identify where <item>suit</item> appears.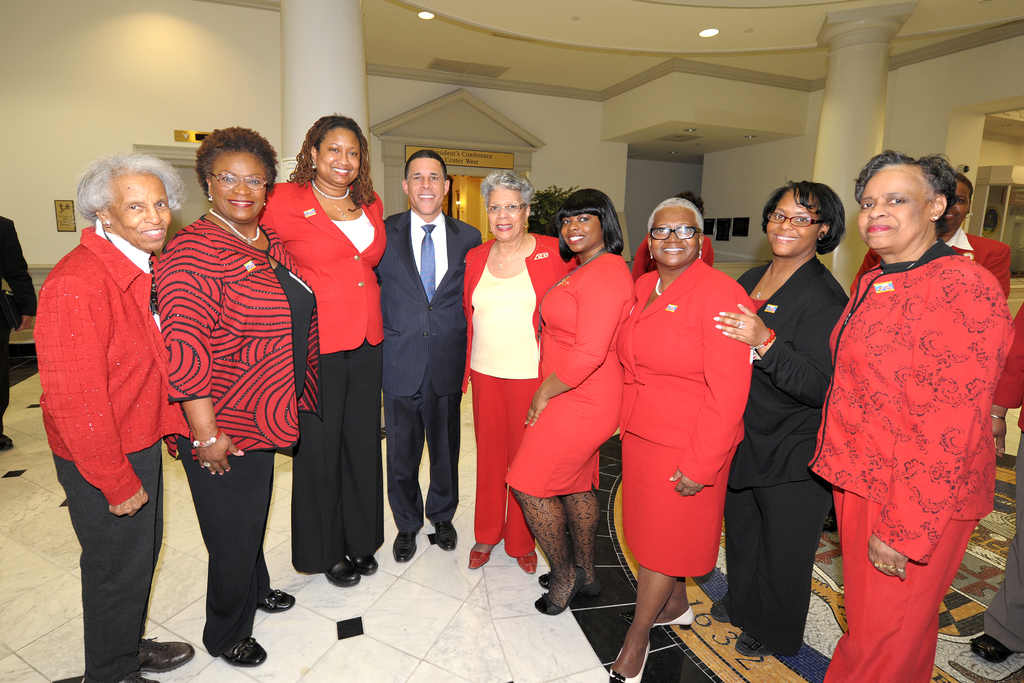
Appears at (379, 143, 464, 588).
